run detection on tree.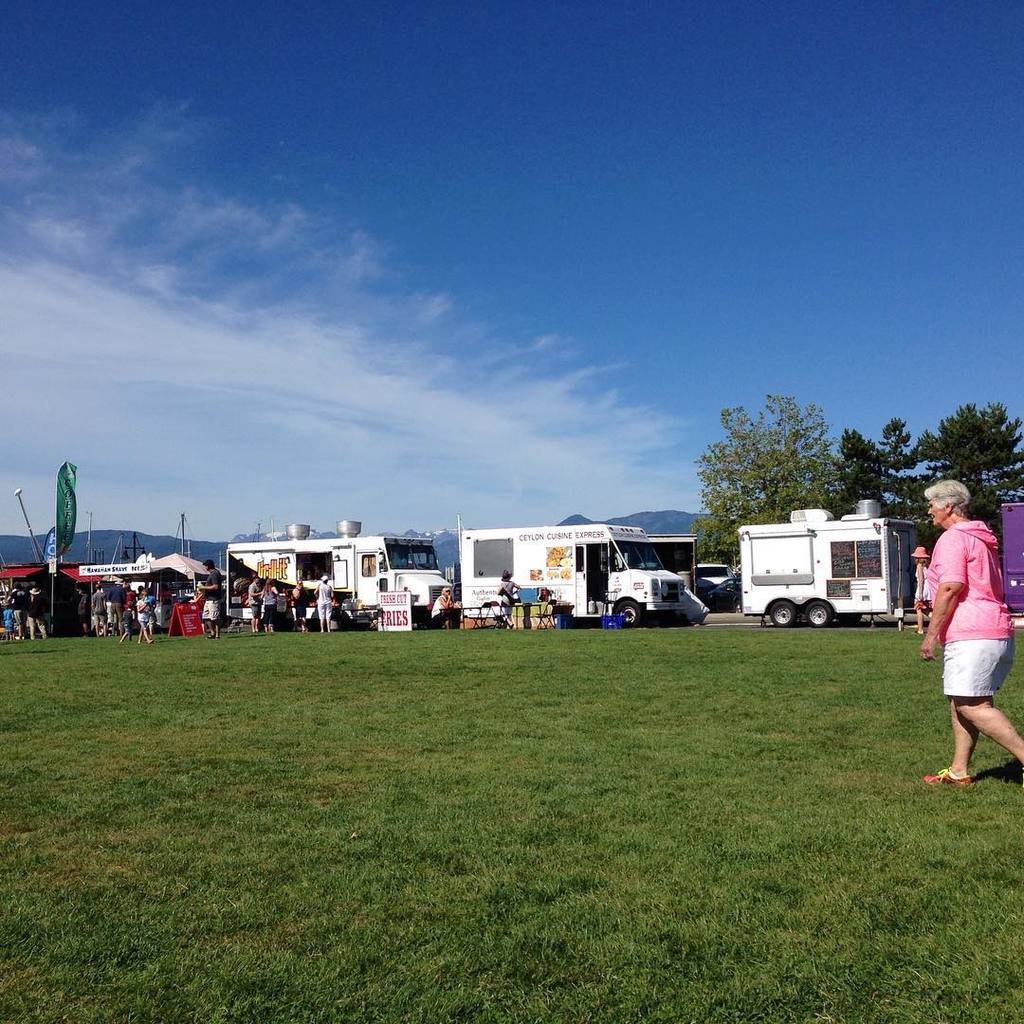
Result: select_region(716, 399, 850, 537).
